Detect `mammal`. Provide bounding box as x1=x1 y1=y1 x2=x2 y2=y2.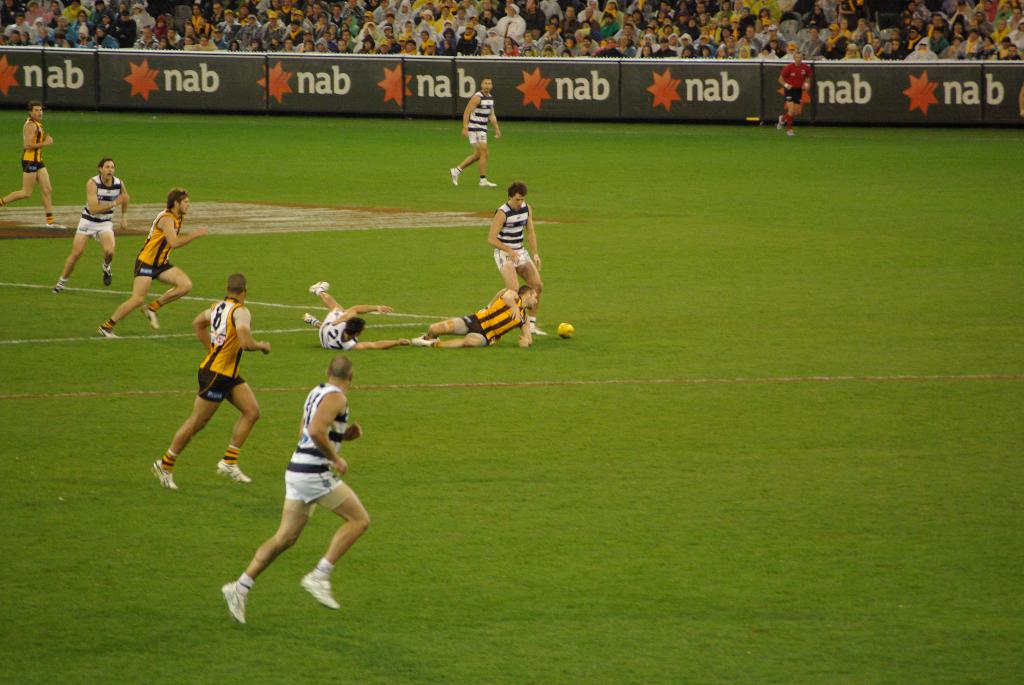
x1=488 y1=181 x2=547 y2=340.
